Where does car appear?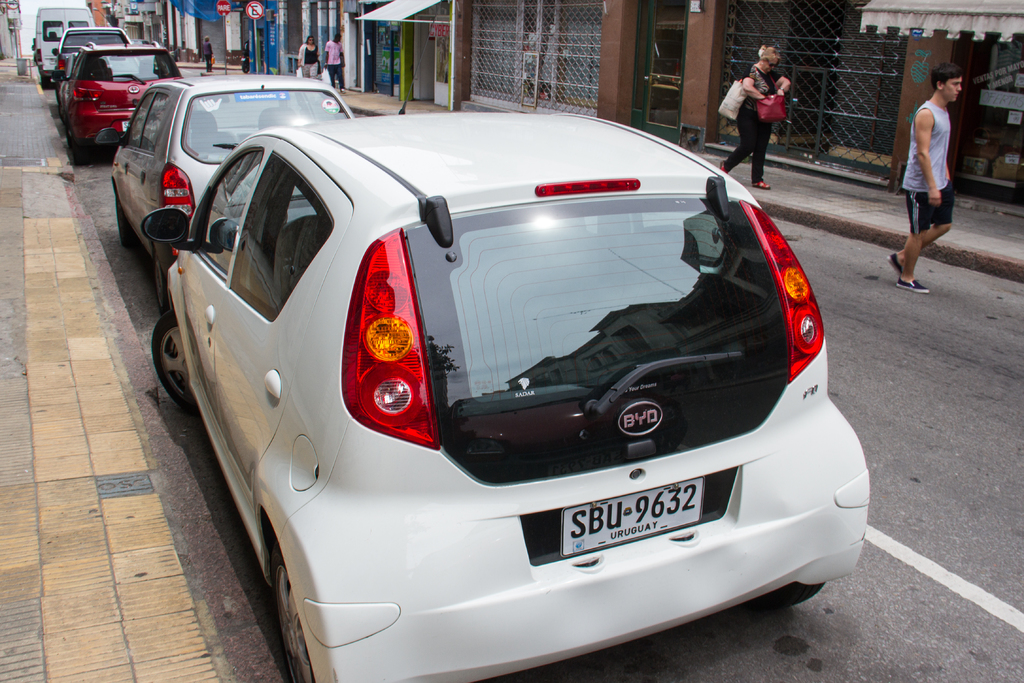
Appears at <region>60, 44, 186, 168</region>.
